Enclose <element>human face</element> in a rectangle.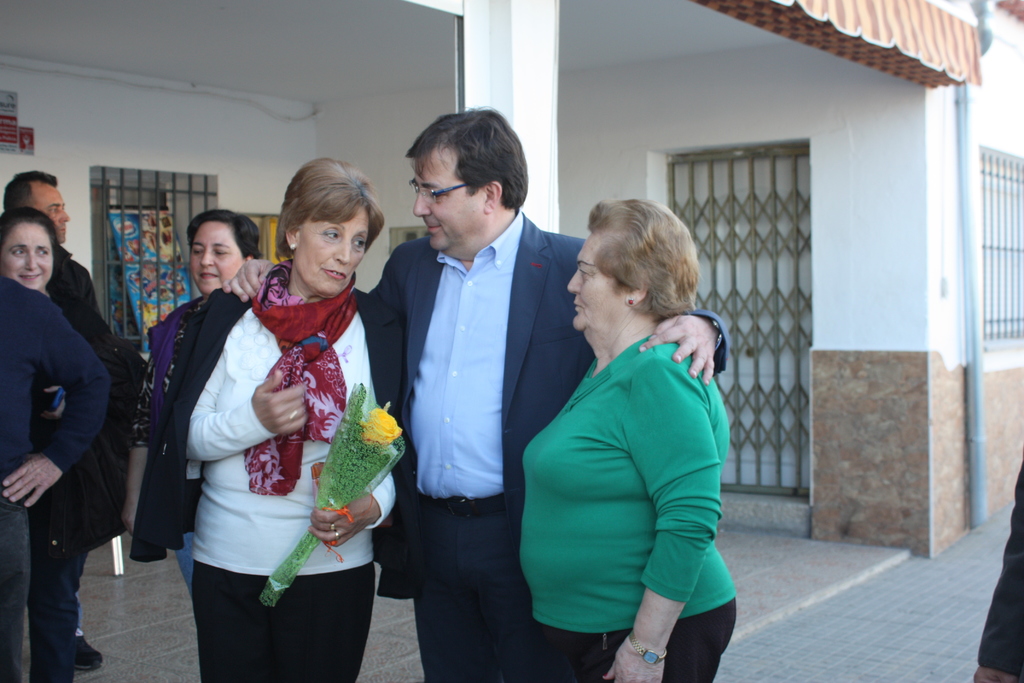
bbox=(4, 215, 51, 292).
